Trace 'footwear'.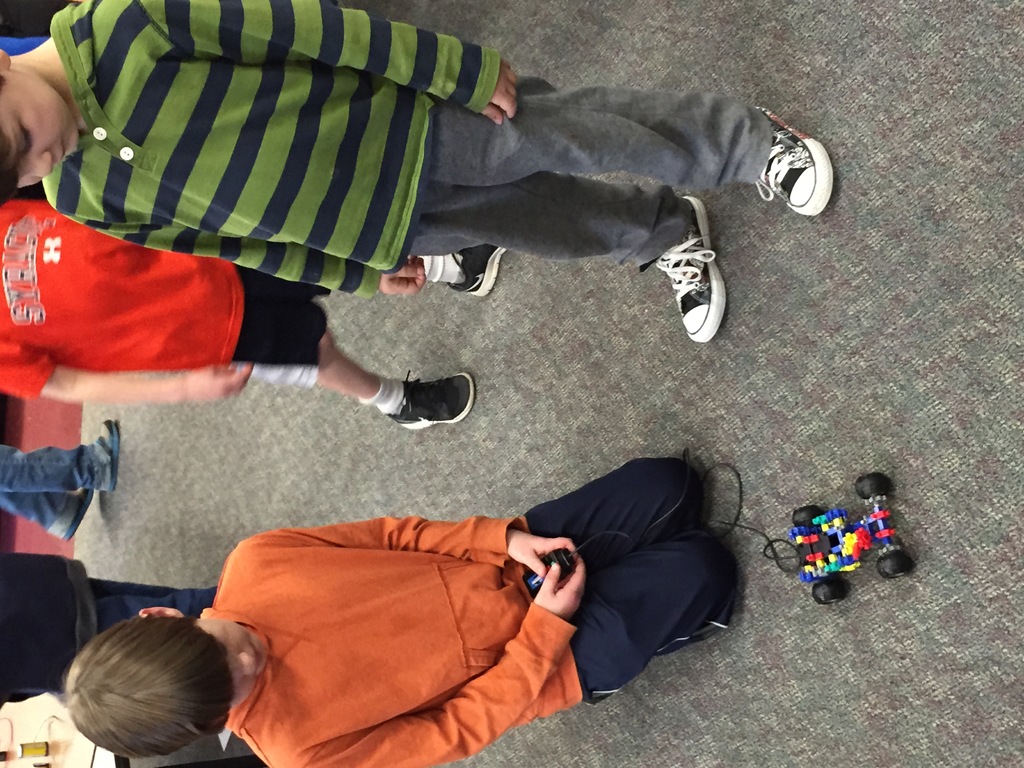
Traced to rect(390, 367, 472, 434).
